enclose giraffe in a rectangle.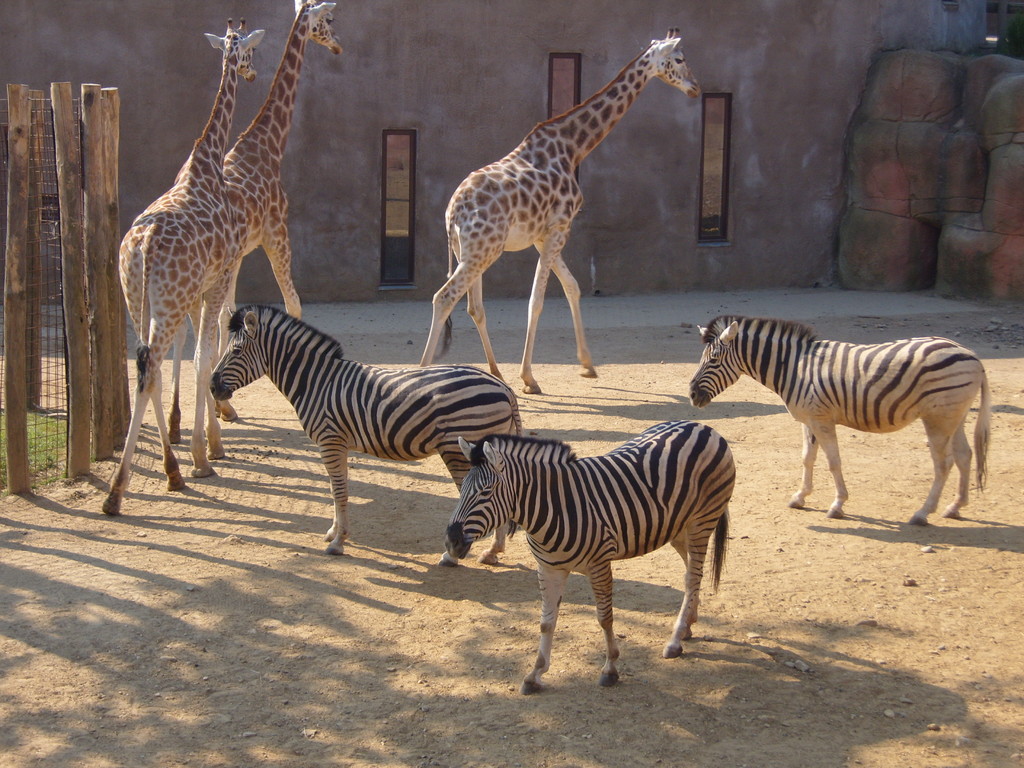
crop(424, 26, 701, 396).
